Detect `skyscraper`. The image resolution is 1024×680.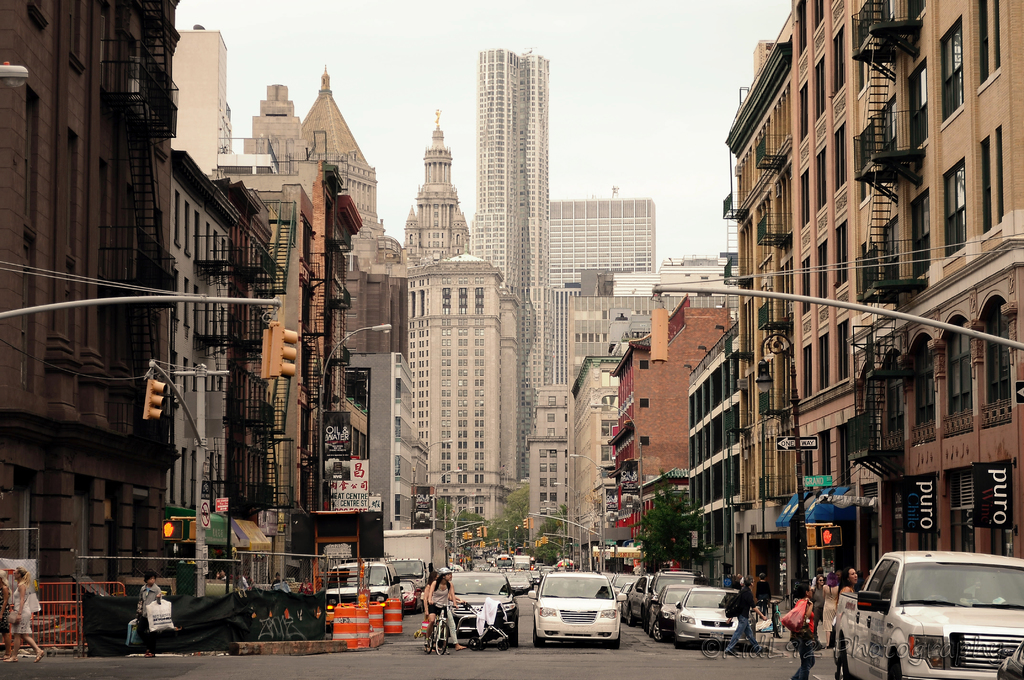
{"left": 473, "top": 49, "right": 552, "bottom": 485}.
